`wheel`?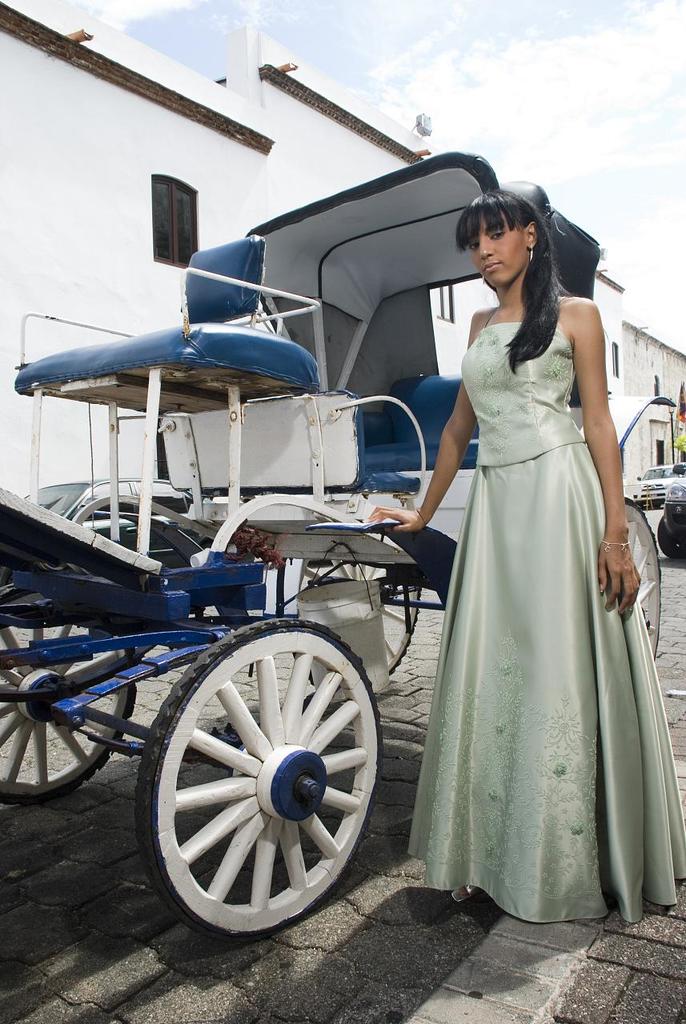
131/617/384/948
